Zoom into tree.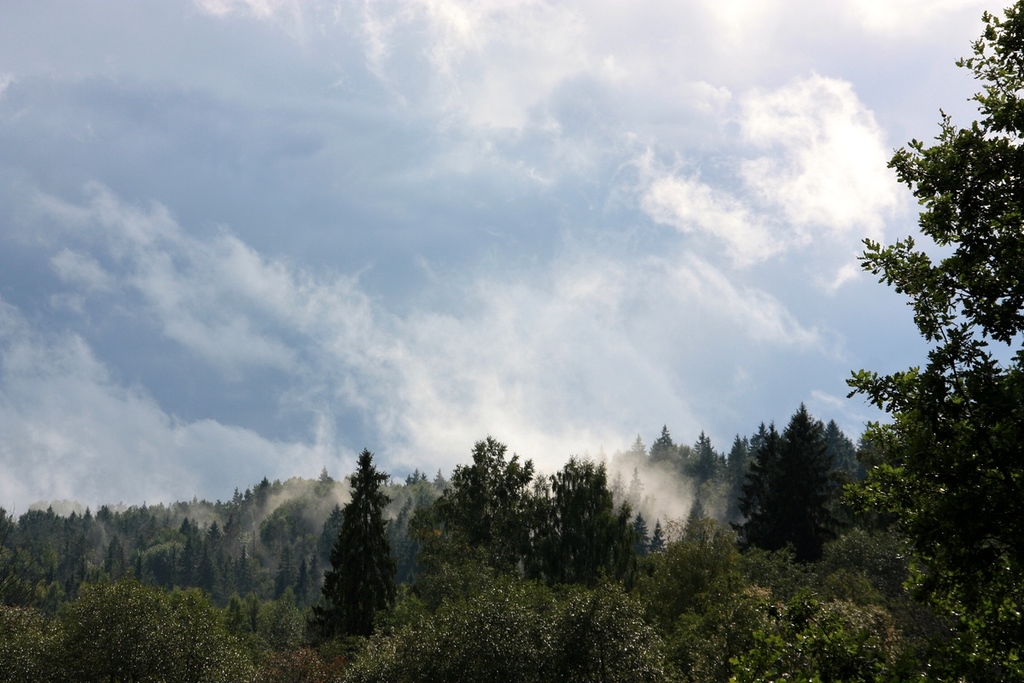
Zoom target: {"x1": 3, "y1": 582, "x2": 317, "y2": 682}.
